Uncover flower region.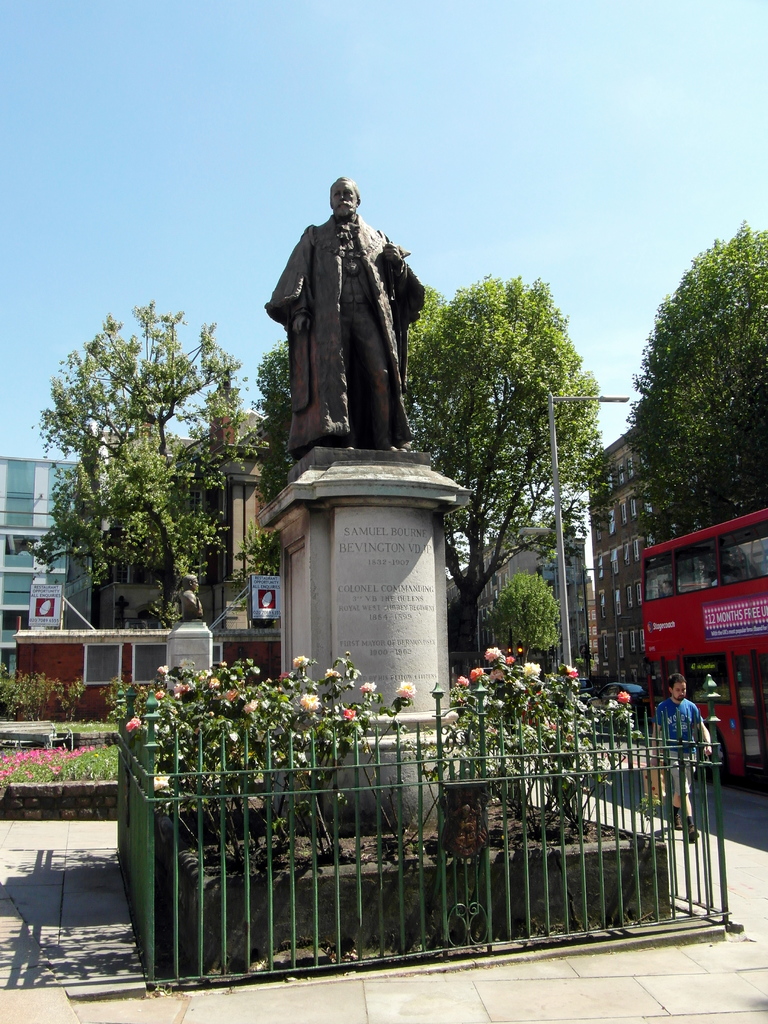
Uncovered: bbox=[343, 708, 357, 723].
